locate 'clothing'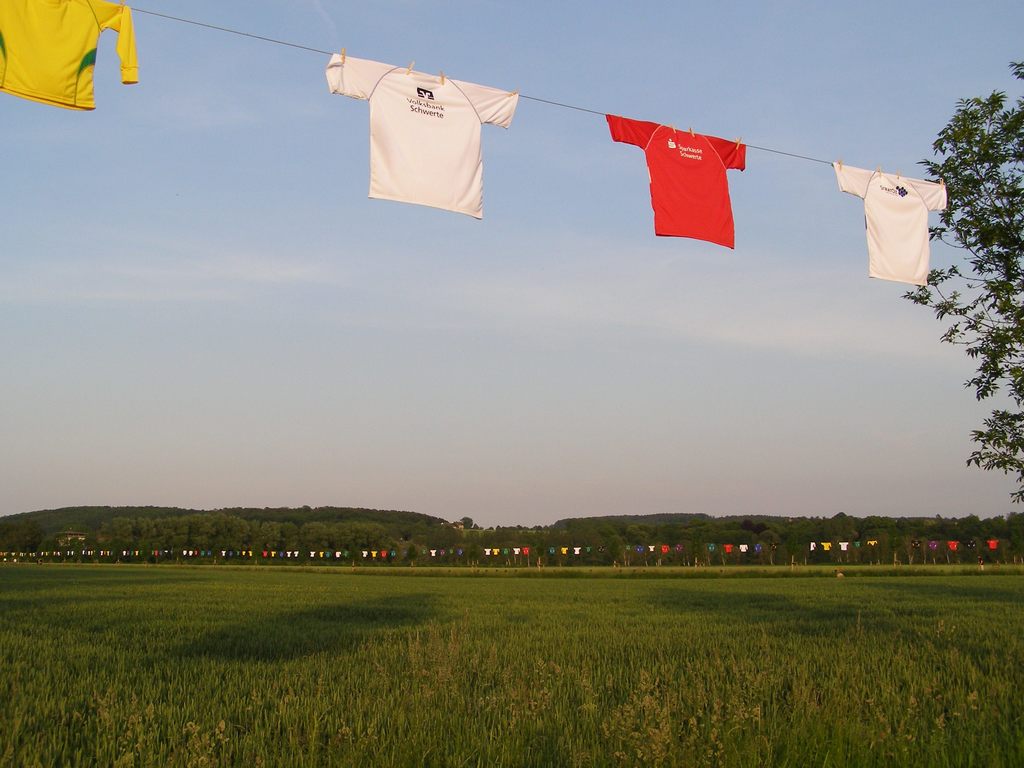
326/58/513/220
